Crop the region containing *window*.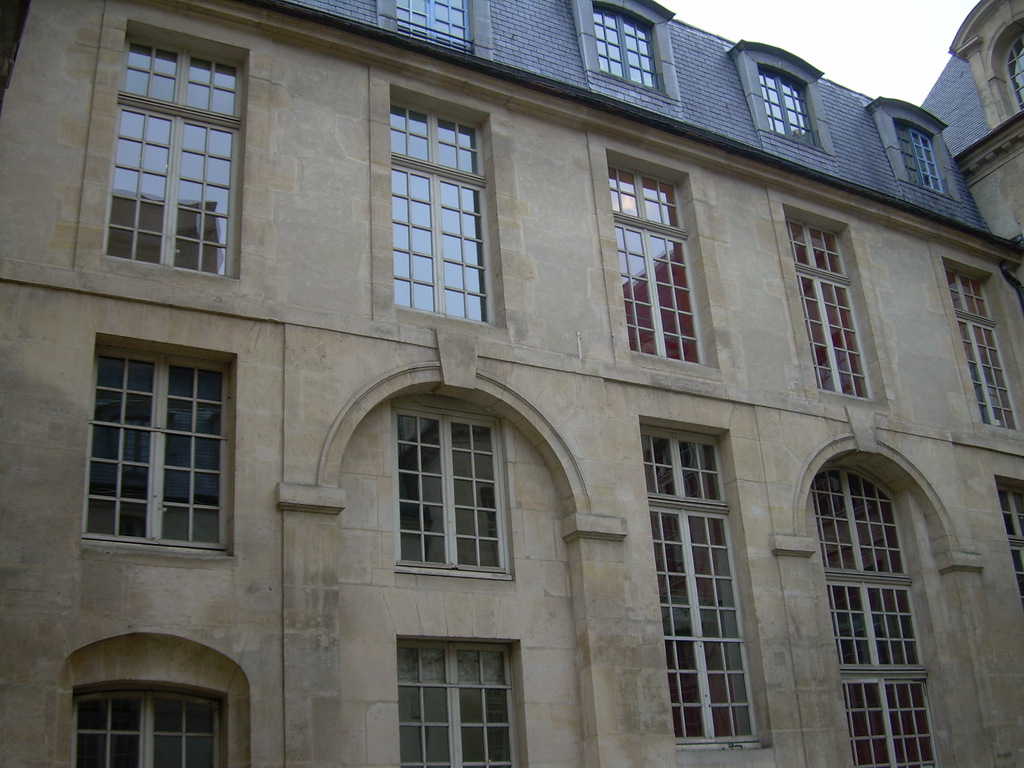
Crop region: pyautogui.locateOnScreen(79, 317, 232, 570).
